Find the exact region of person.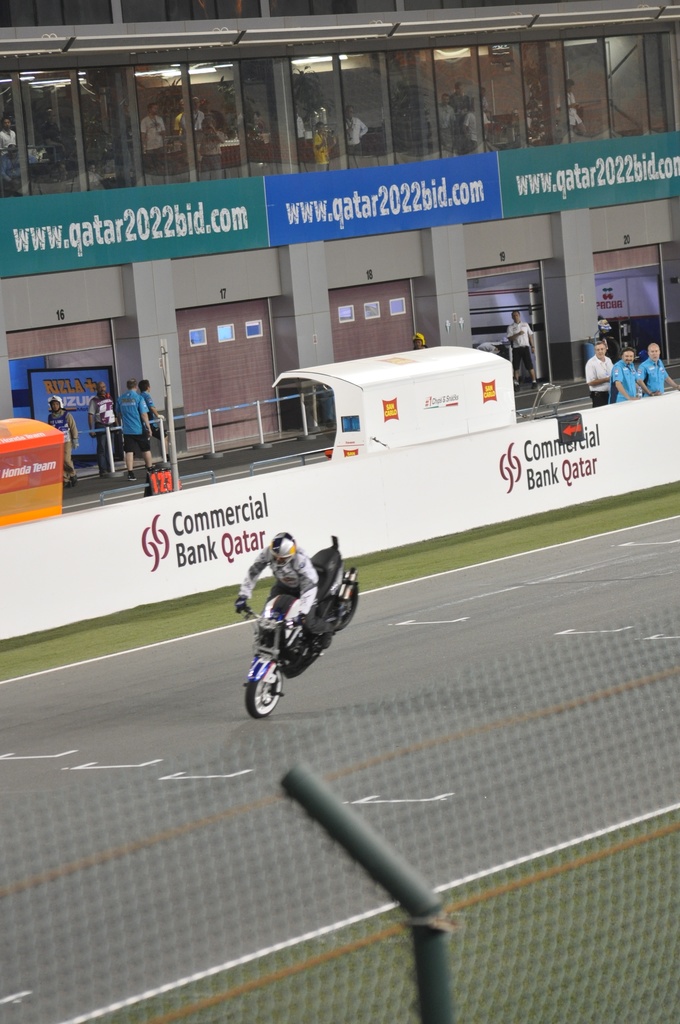
Exact region: left=140, top=102, right=166, bottom=164.
